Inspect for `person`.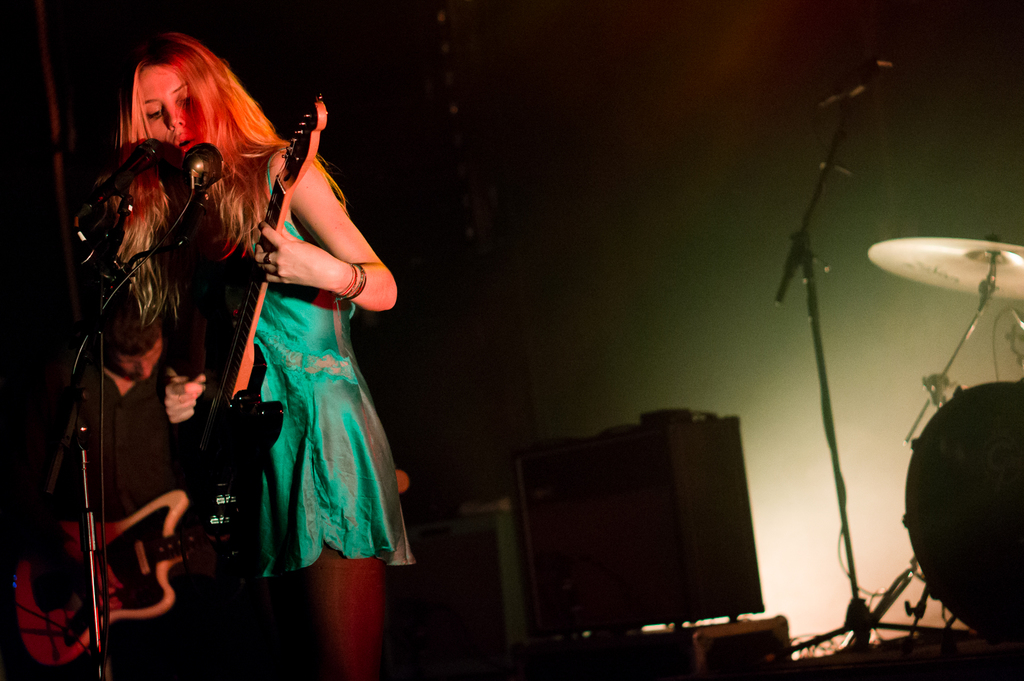
Inspection: <box>103,15,426,680</box>.
